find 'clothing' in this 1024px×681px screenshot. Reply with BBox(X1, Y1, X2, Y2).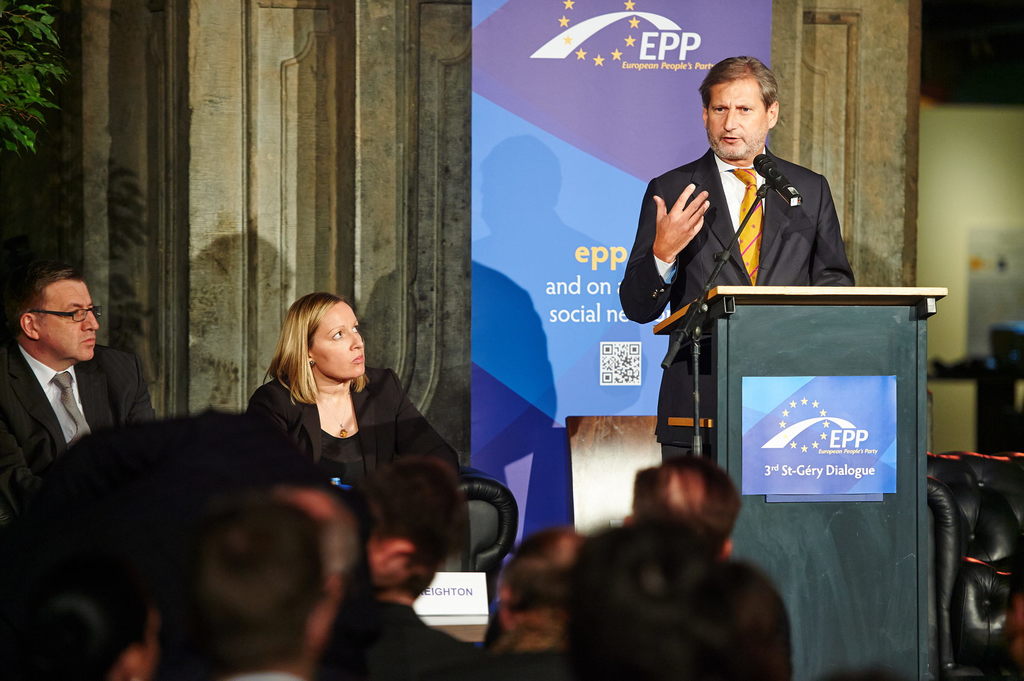
BBox(620, 145, 858, 453).
